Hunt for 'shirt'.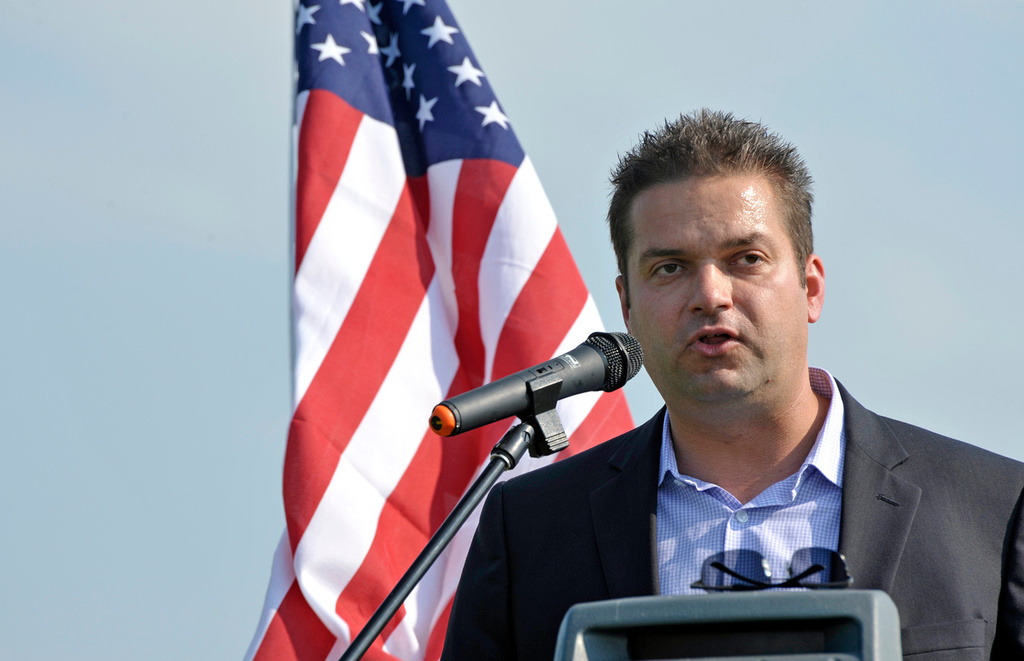
Hunted down at locate(659, 365, 843, 592).
